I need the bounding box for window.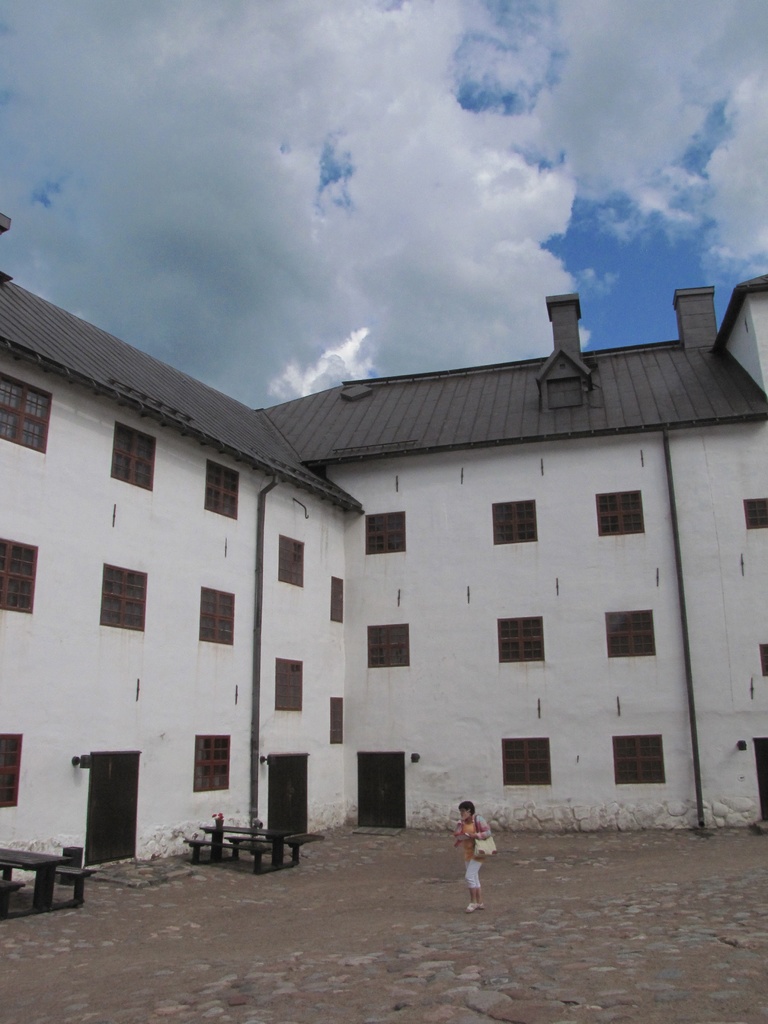
Here it is: select_region(276, 657, 303, 712).
